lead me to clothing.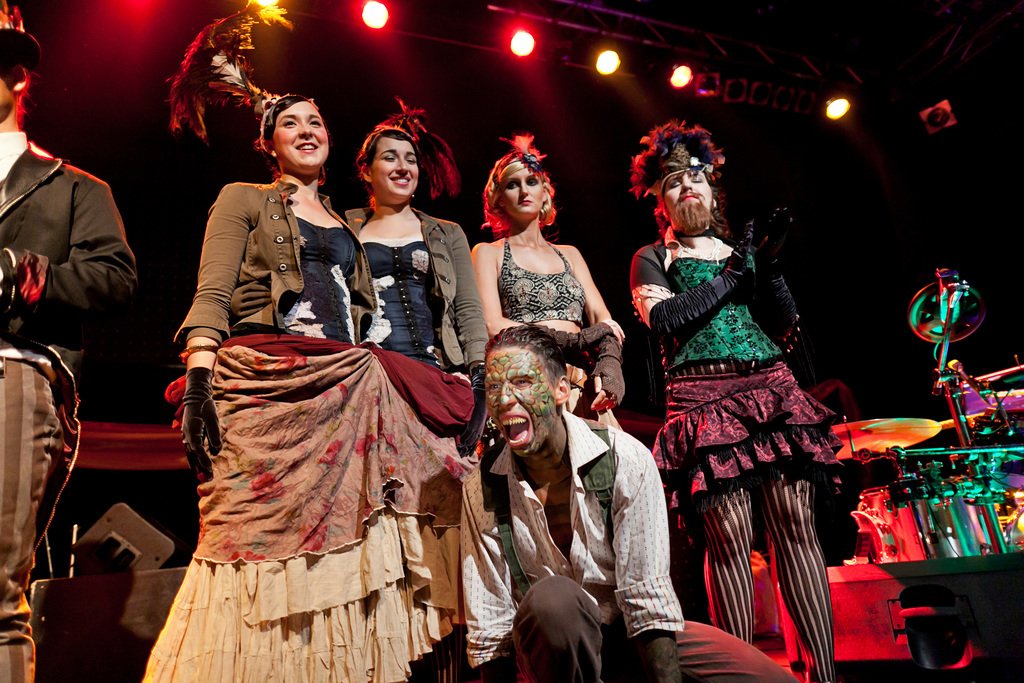
Lead to l=618, t=217, r=848, b=682.
